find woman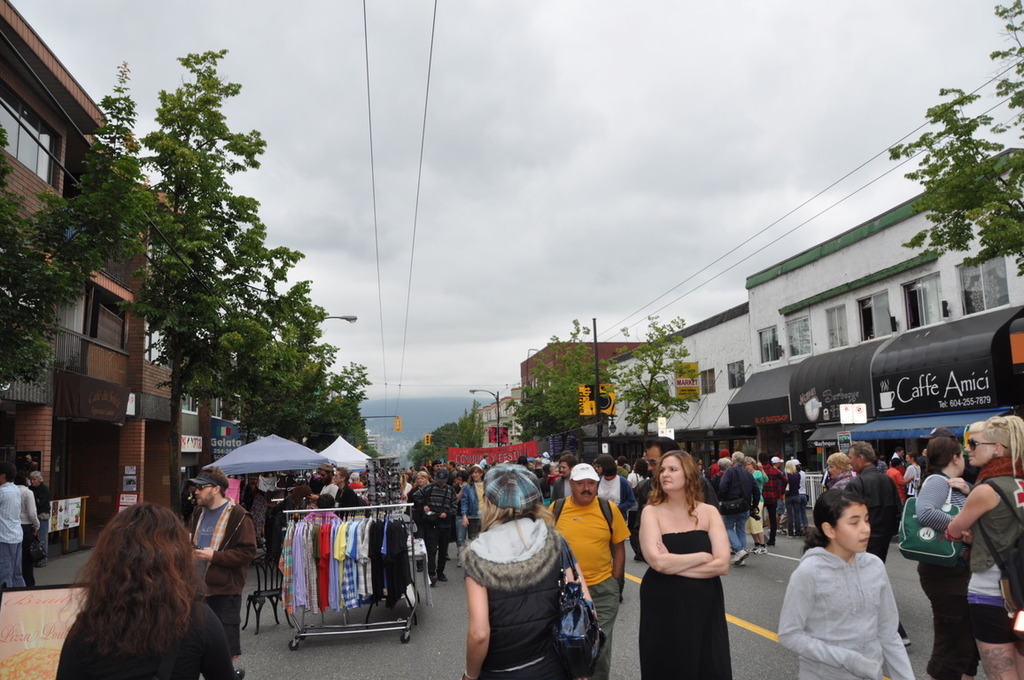
box=[467, 461, 489, 537]
